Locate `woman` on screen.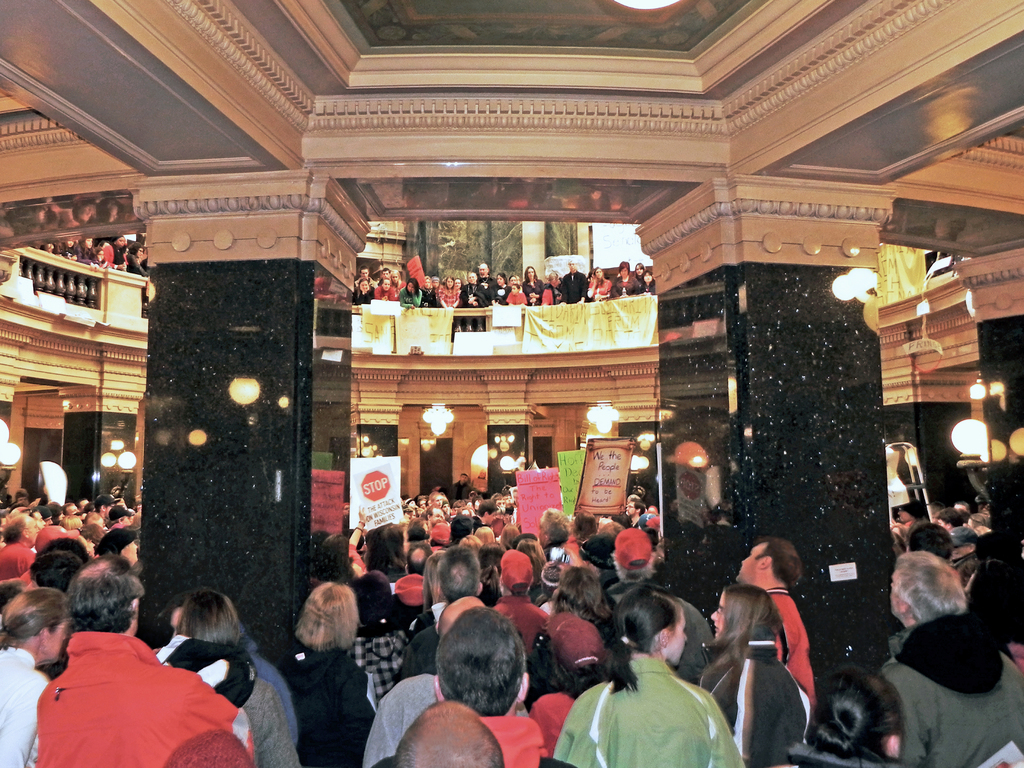
On screen at rect(373, 277, 397, 302).
